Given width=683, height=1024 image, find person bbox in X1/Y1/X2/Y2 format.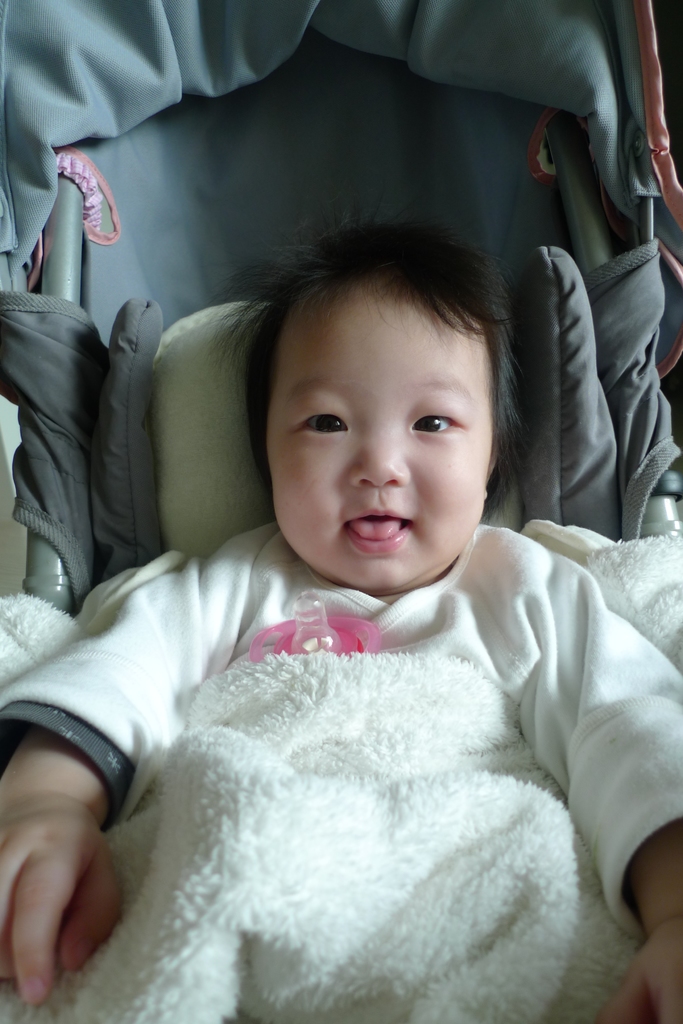
81/168/654/1007.
